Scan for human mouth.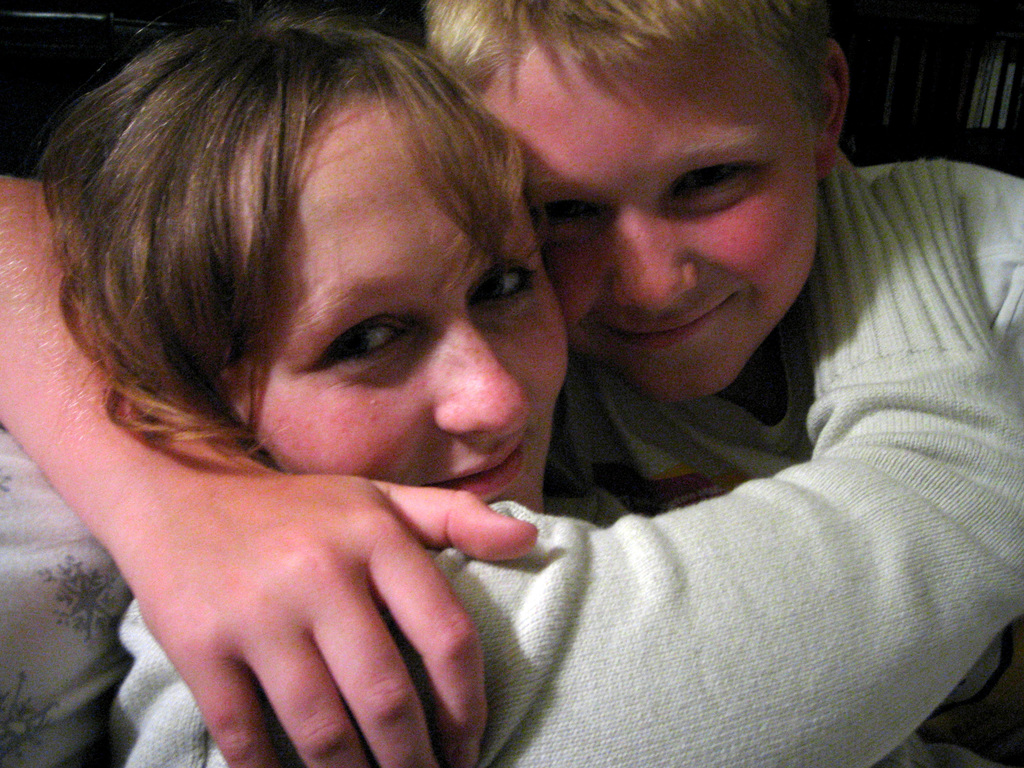
Scan result: left=588, top=287, right=738, bottom=352.
